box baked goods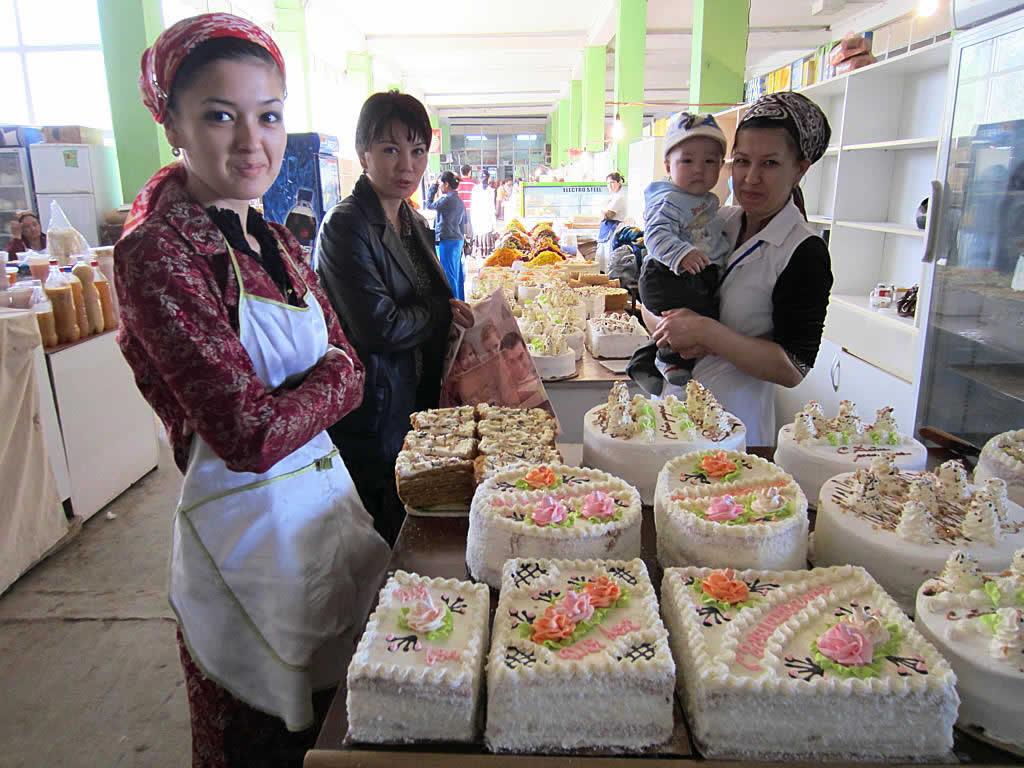
box=[916, 544, 1023, 742]
